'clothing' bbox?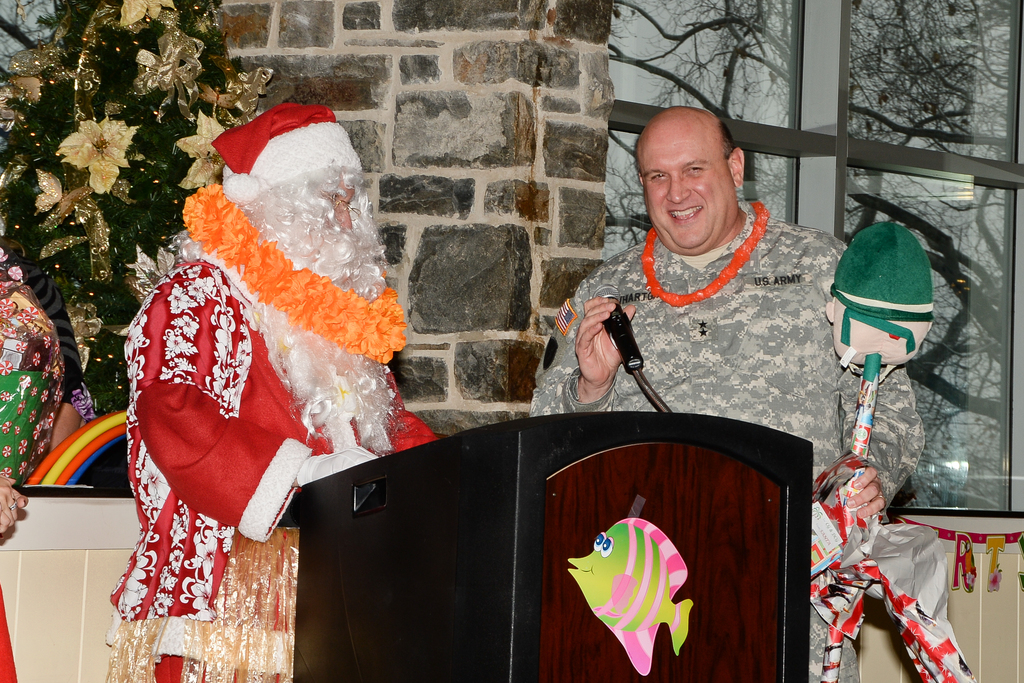
x1=122 y1=259 x2=446 y2=680
